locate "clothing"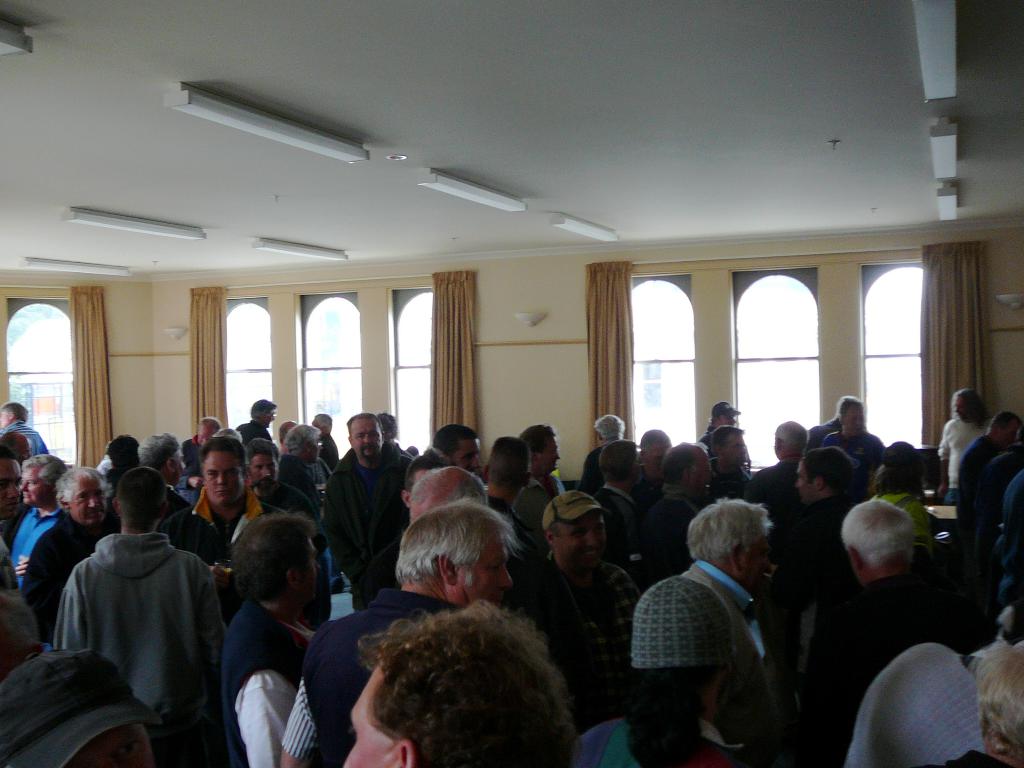
(left=274, top=457, right=326, bottom=519)
